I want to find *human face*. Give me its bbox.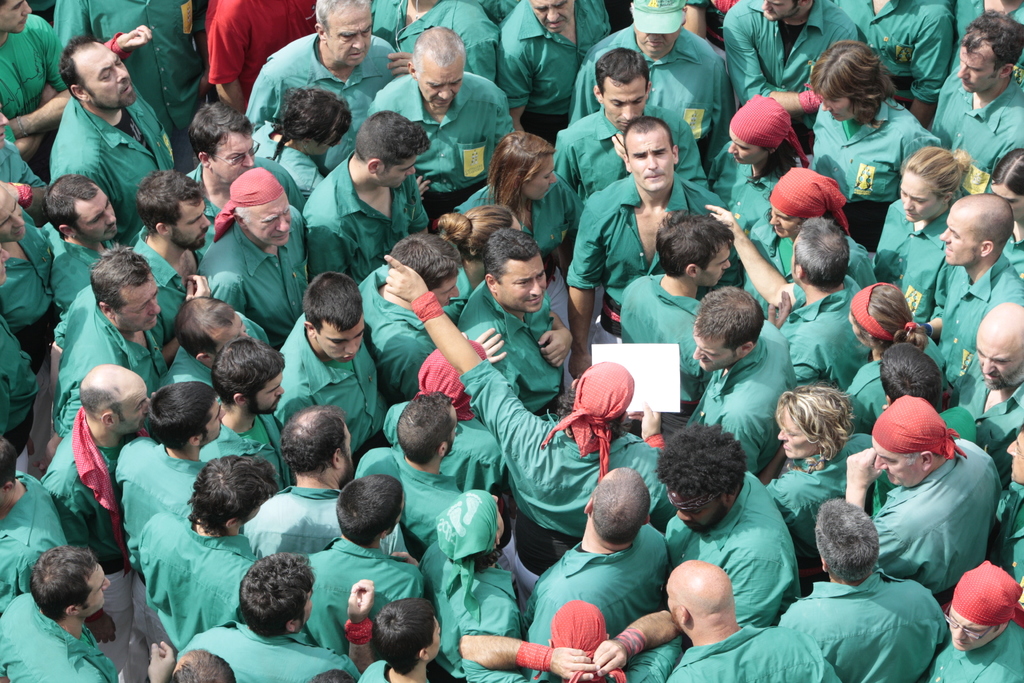
219, 314, 252, 356.
